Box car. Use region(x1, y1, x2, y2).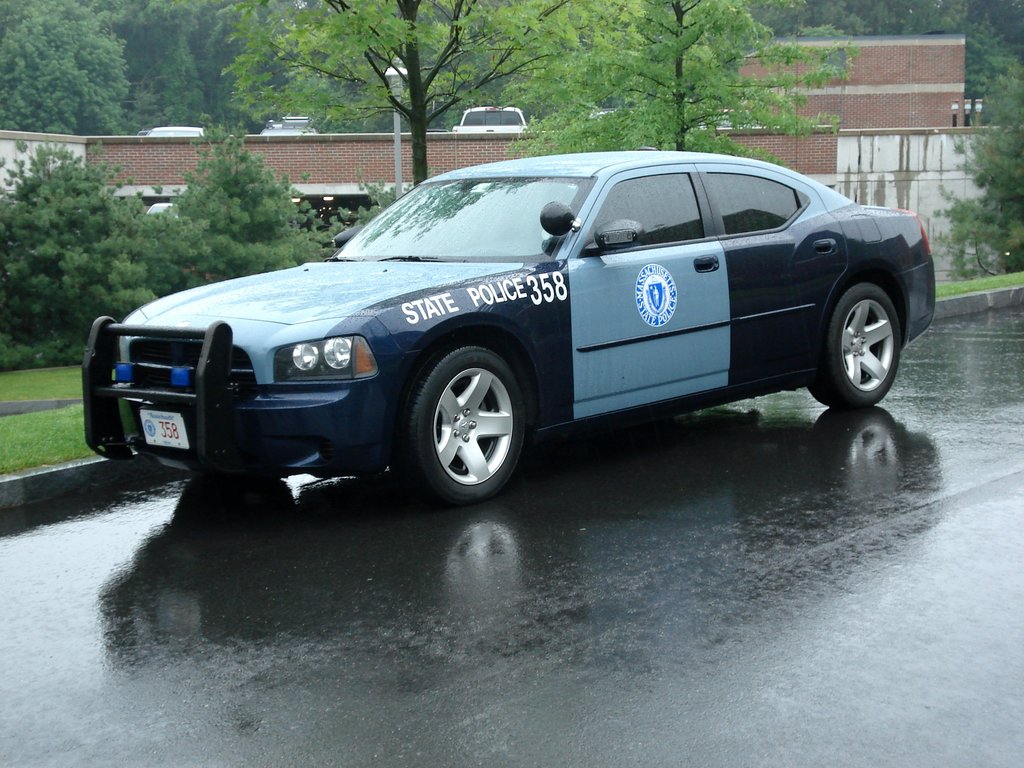
region(133, 121, 215, 140).
